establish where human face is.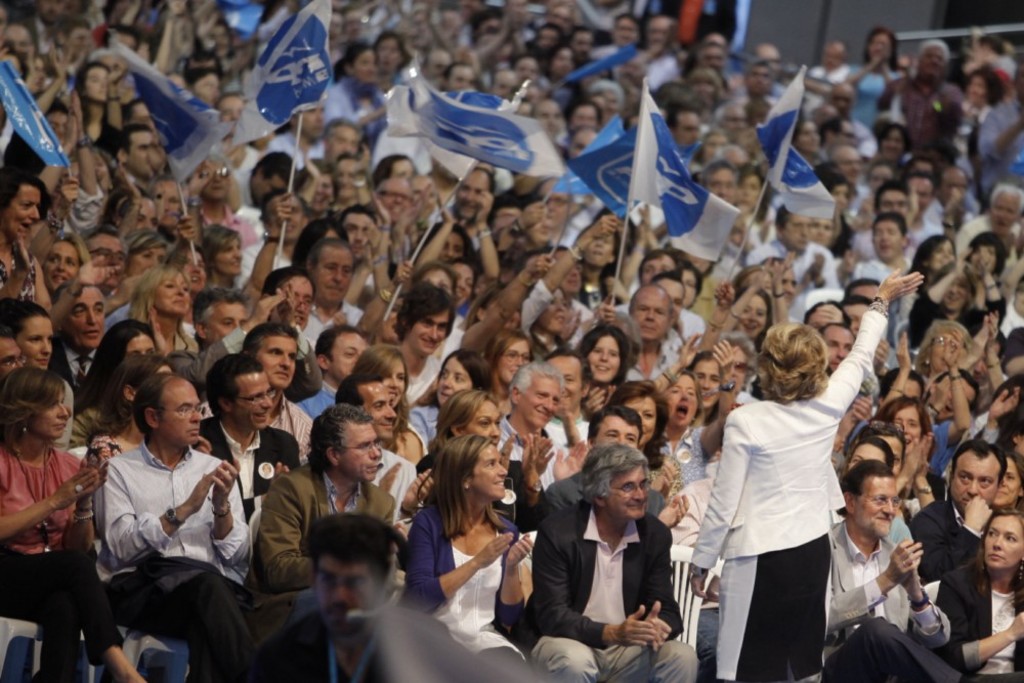
Established at x1=237, y1=367, x2=271, y2=425.
